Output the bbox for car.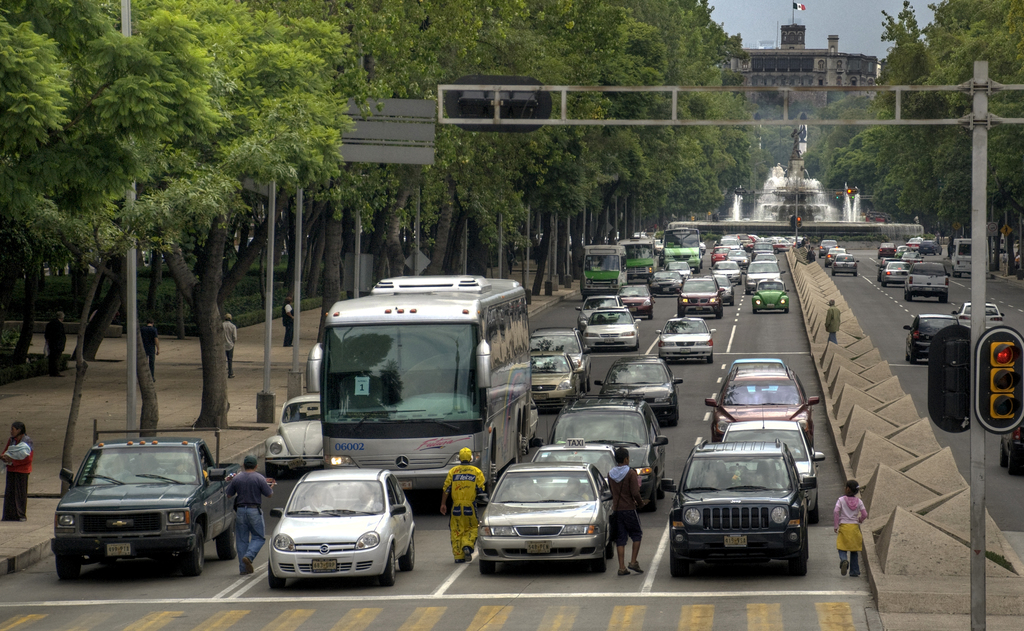
bbox=(677, 277, 726, 318).
